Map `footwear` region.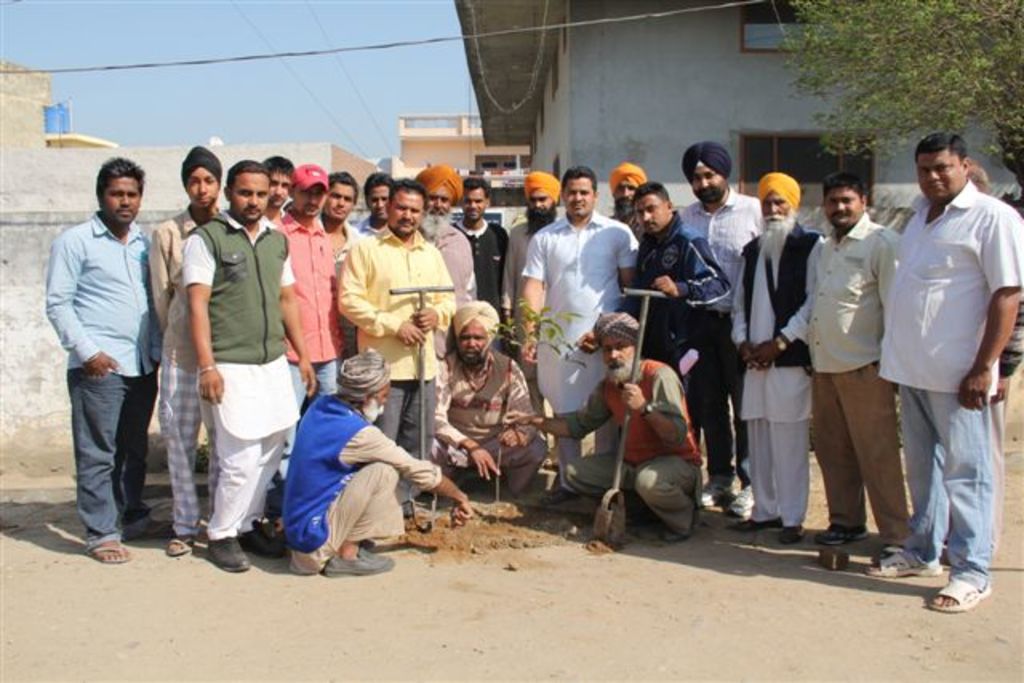
Mapped to [left=318, top=541, right=400, bottom=579].
